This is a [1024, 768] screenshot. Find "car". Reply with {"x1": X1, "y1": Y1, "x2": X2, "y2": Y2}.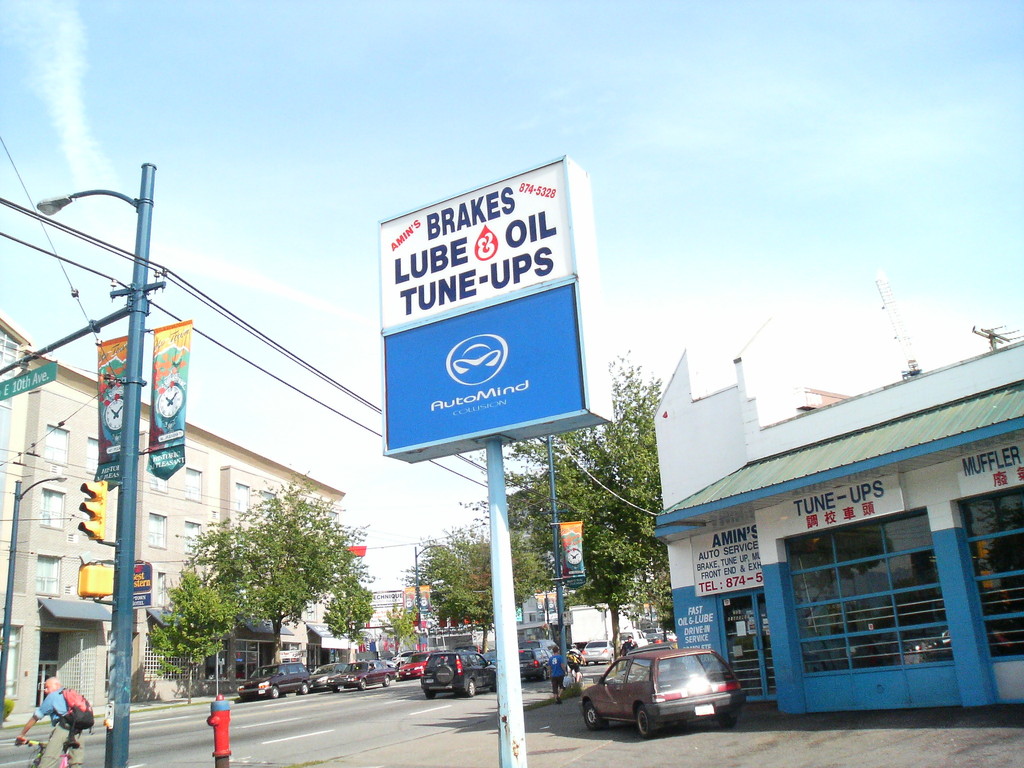
{"x1": 582, "y1": 650, "x2": 741, "y2": 742}.
